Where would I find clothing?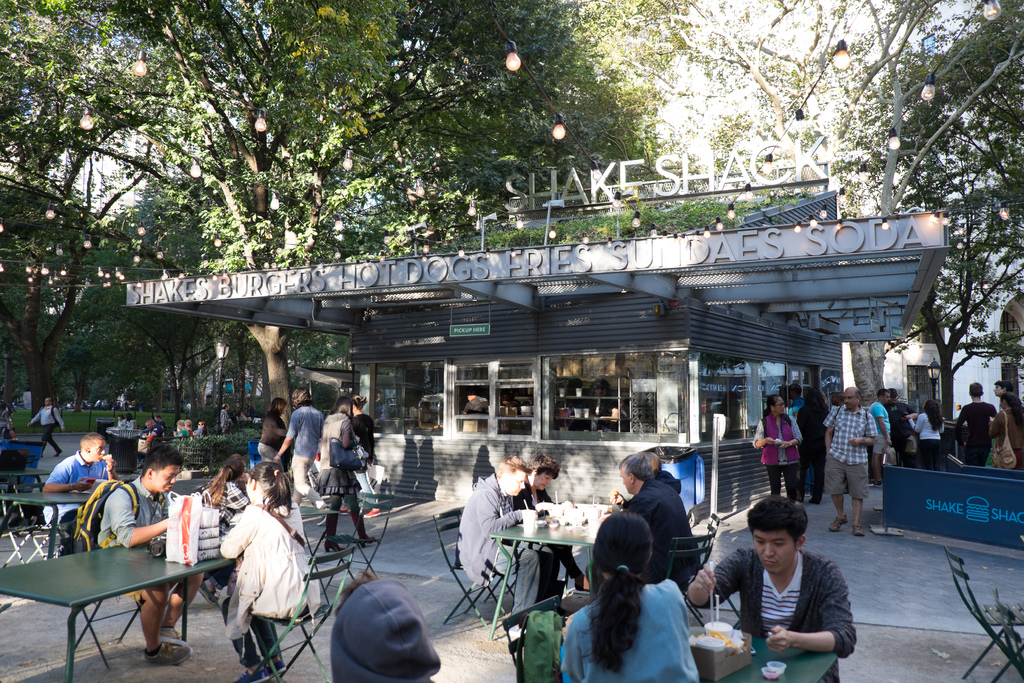
At l=145, t=566, r=196, b=653.
